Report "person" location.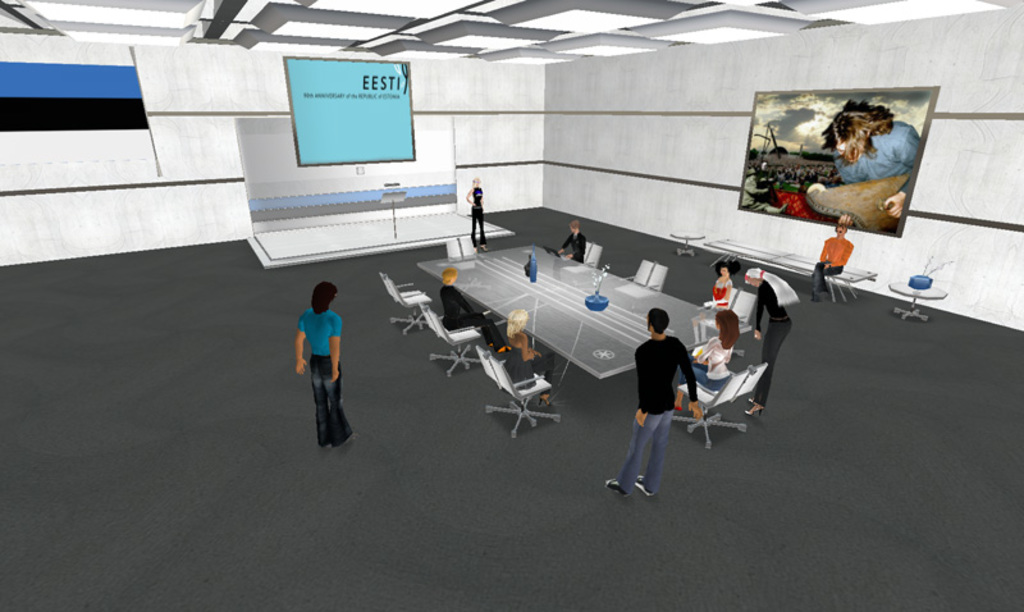
Report: box(426, 264, 525, 360).
